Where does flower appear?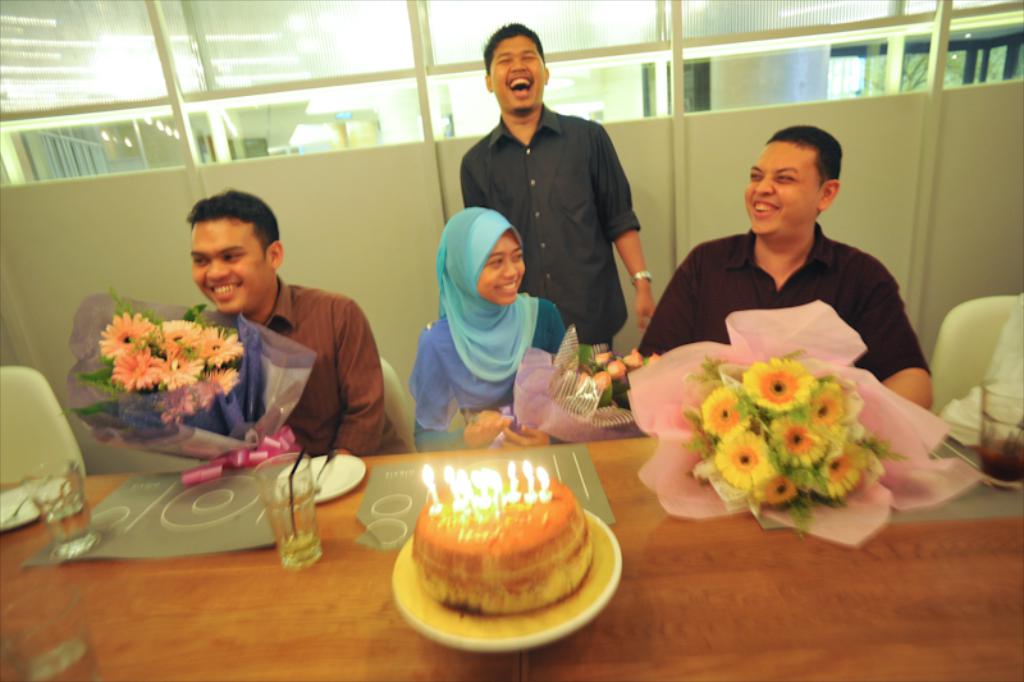
Appears at left=151, top=315, right=200, bottom=345.
